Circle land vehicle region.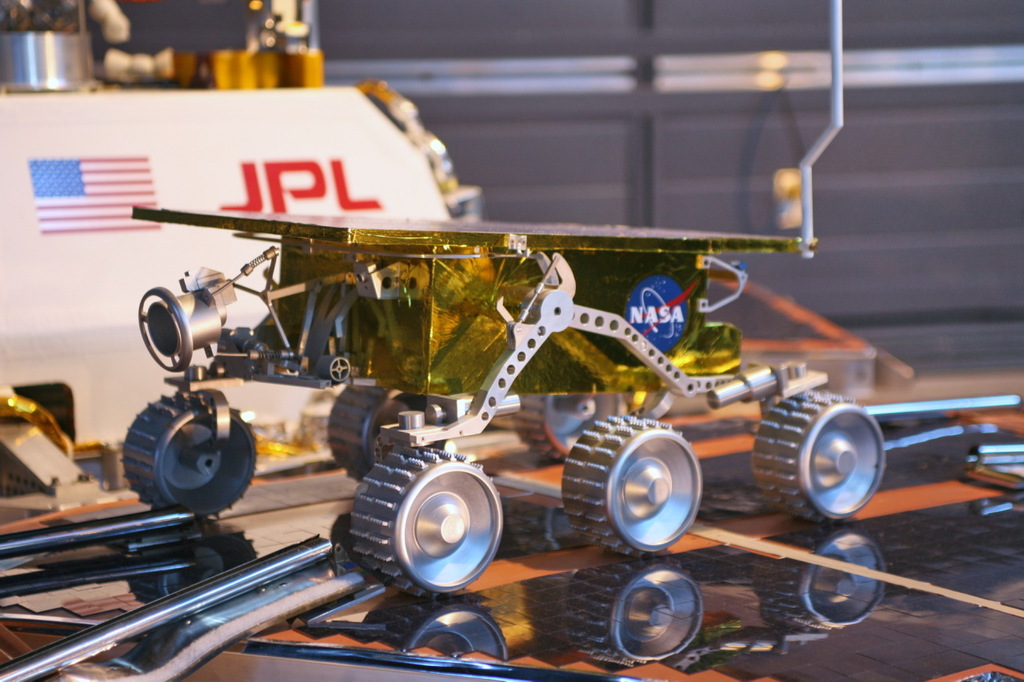
Region: bbox=[142, 200, 799, 600].
